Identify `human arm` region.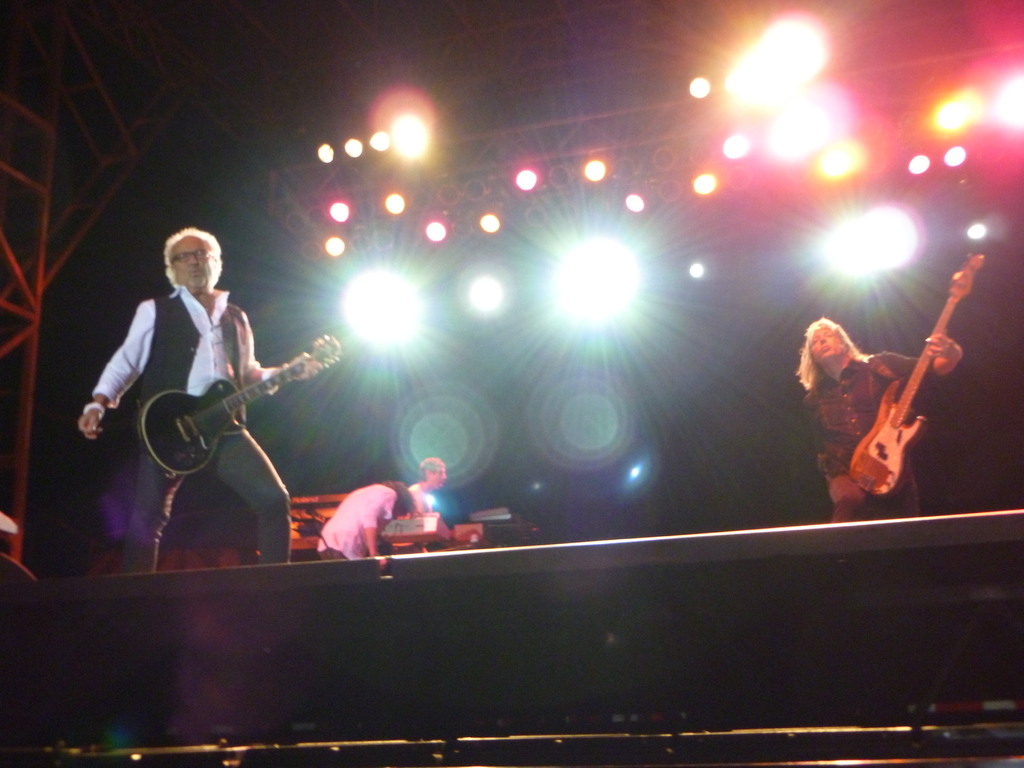
Region: select_region(76, 296, 157, 440).
